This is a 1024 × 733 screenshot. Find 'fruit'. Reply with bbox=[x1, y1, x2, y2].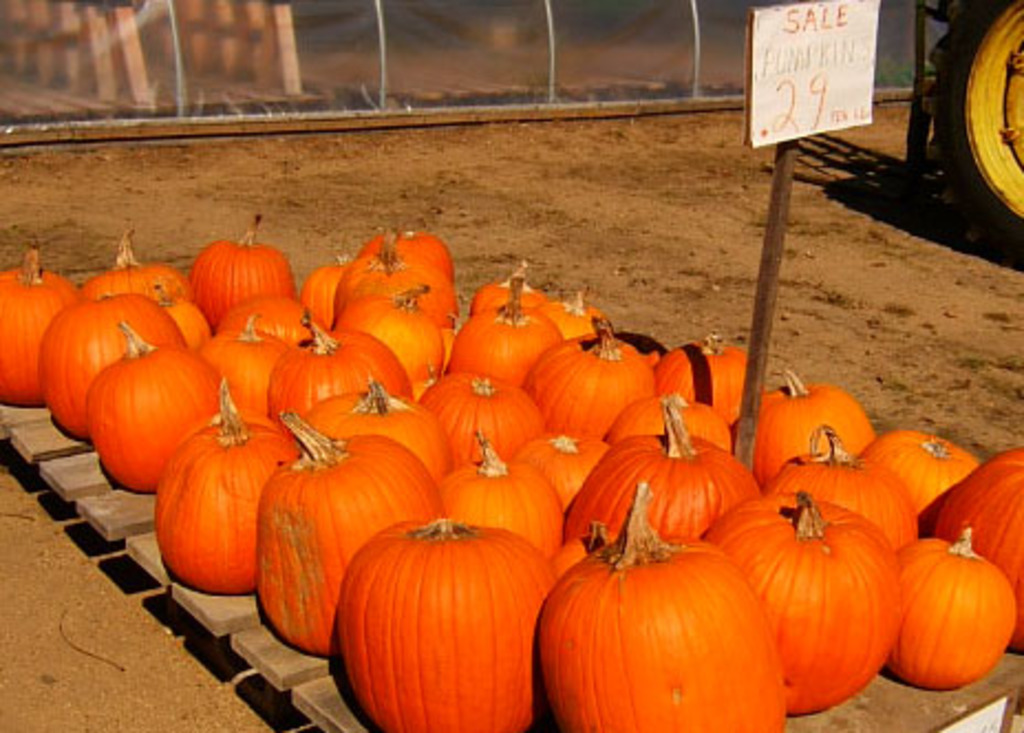
bbox=[461, 285, 550, 375].
